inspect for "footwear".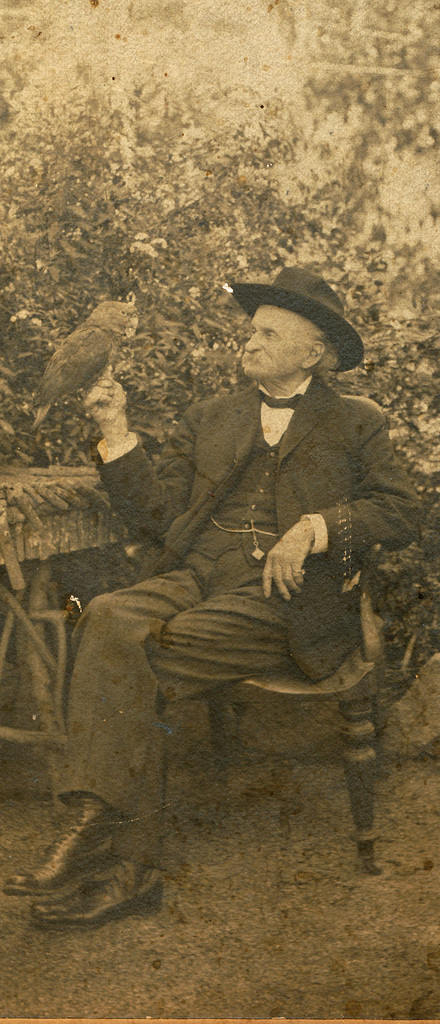
Inspection: [0,808,119,898].
